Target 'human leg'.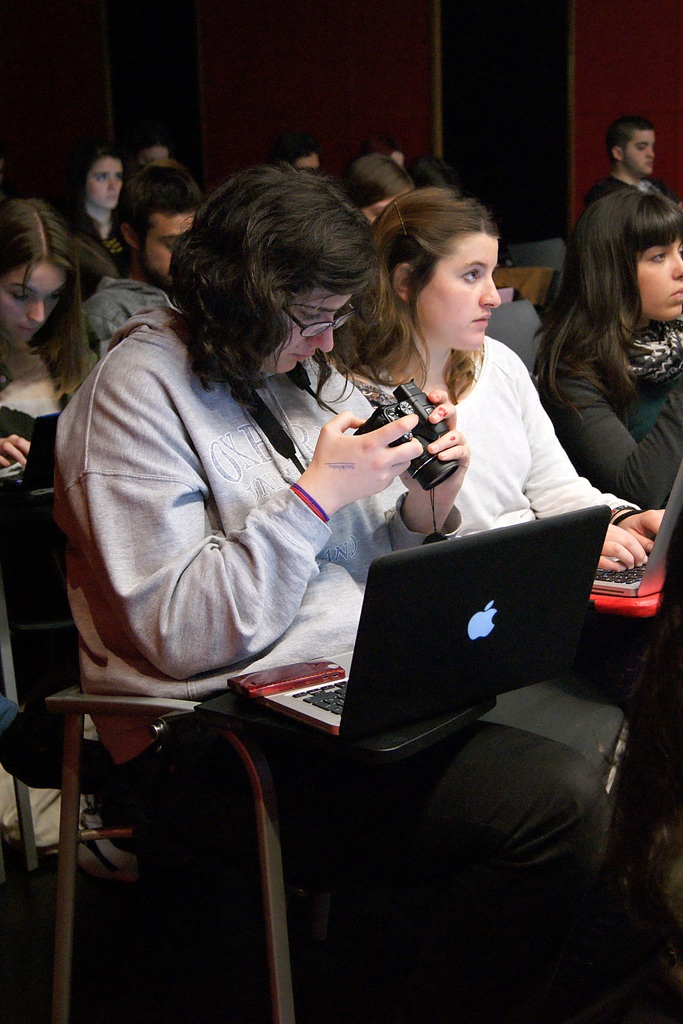
Target region: Rect(407, 720, 613, 934).
